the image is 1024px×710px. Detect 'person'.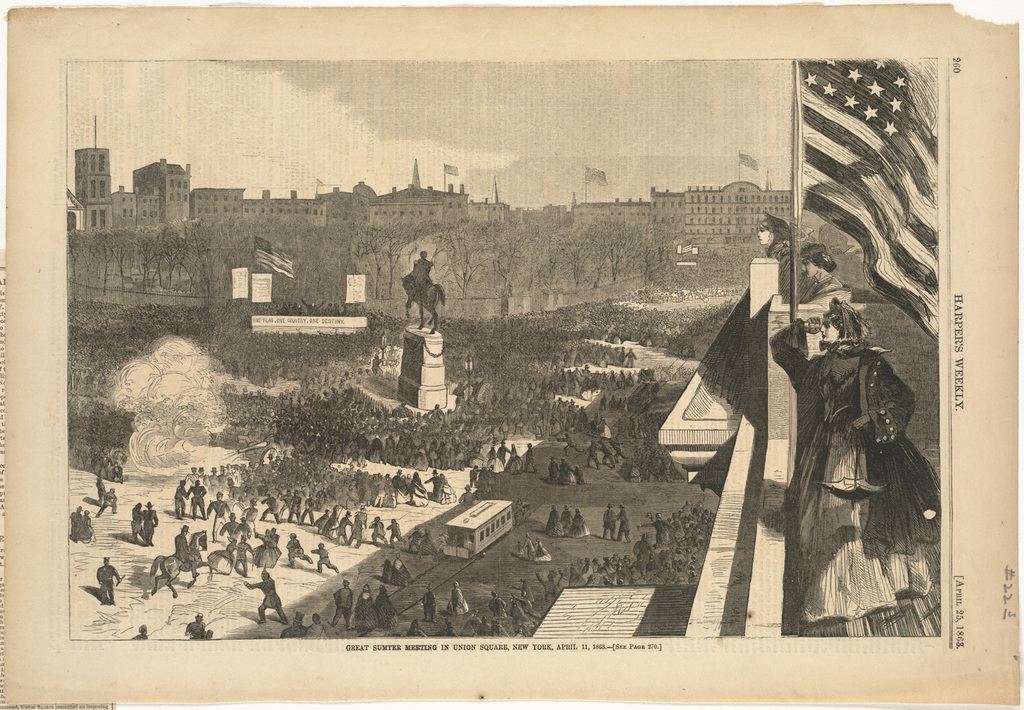
Detection: x1=332 y1=577 x2=350 y2=629.
